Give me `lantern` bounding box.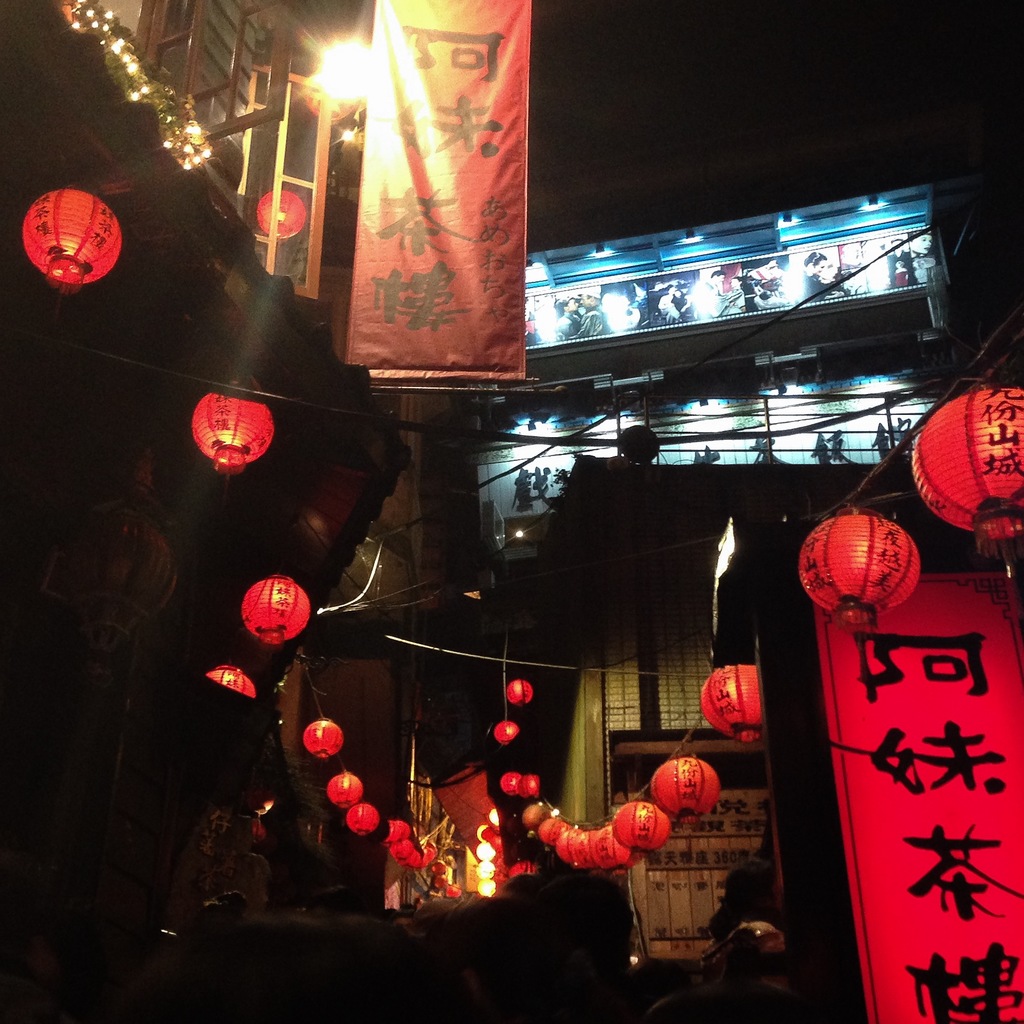
x1=548, y1=820, x2=566, y2=843.
